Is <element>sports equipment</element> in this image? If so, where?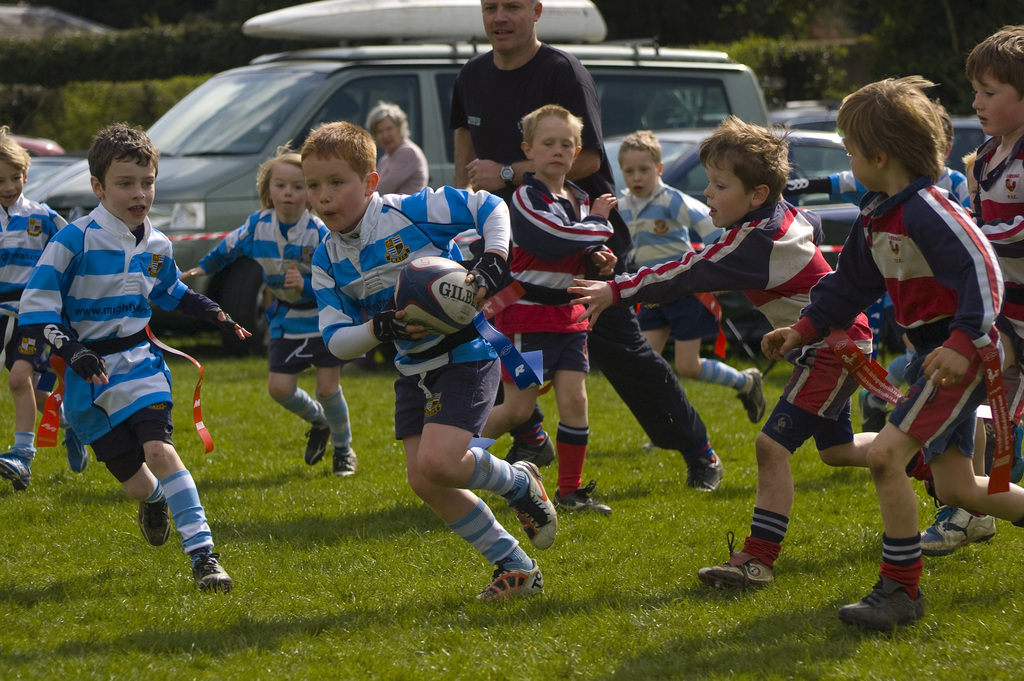
Yes, at [x1=918, y1=498, x2=1001, y2=557].
